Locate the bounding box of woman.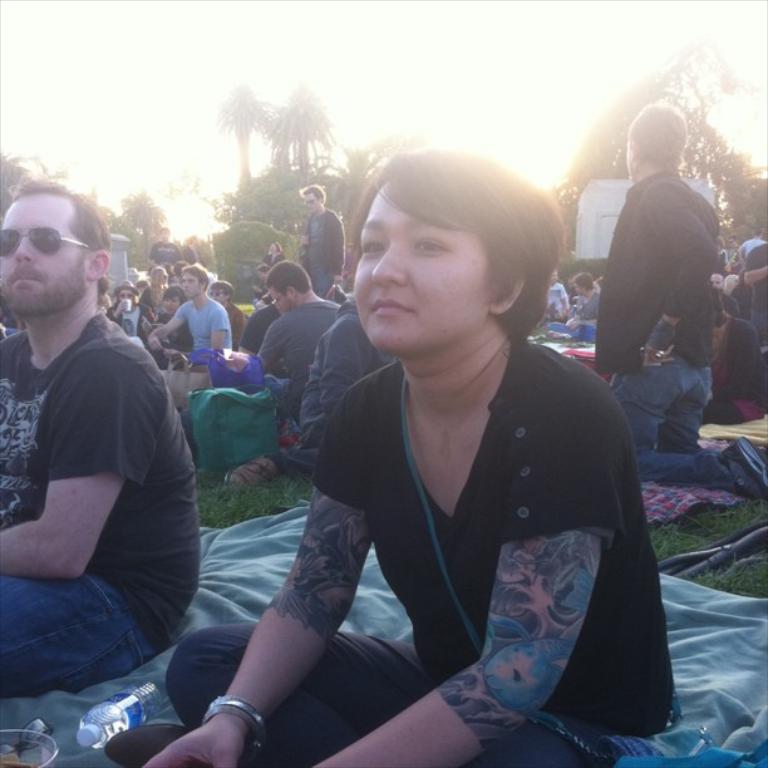
Bounding box: 137/270/171/317.
